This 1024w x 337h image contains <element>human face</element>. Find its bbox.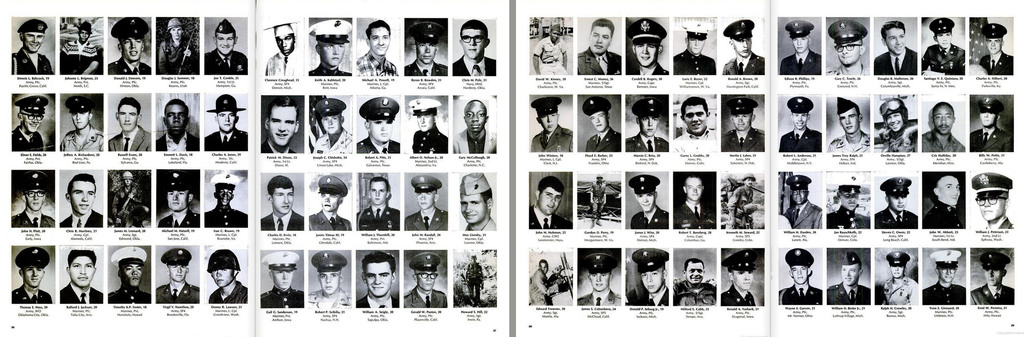
select_region(840, 192, 858, 210).
